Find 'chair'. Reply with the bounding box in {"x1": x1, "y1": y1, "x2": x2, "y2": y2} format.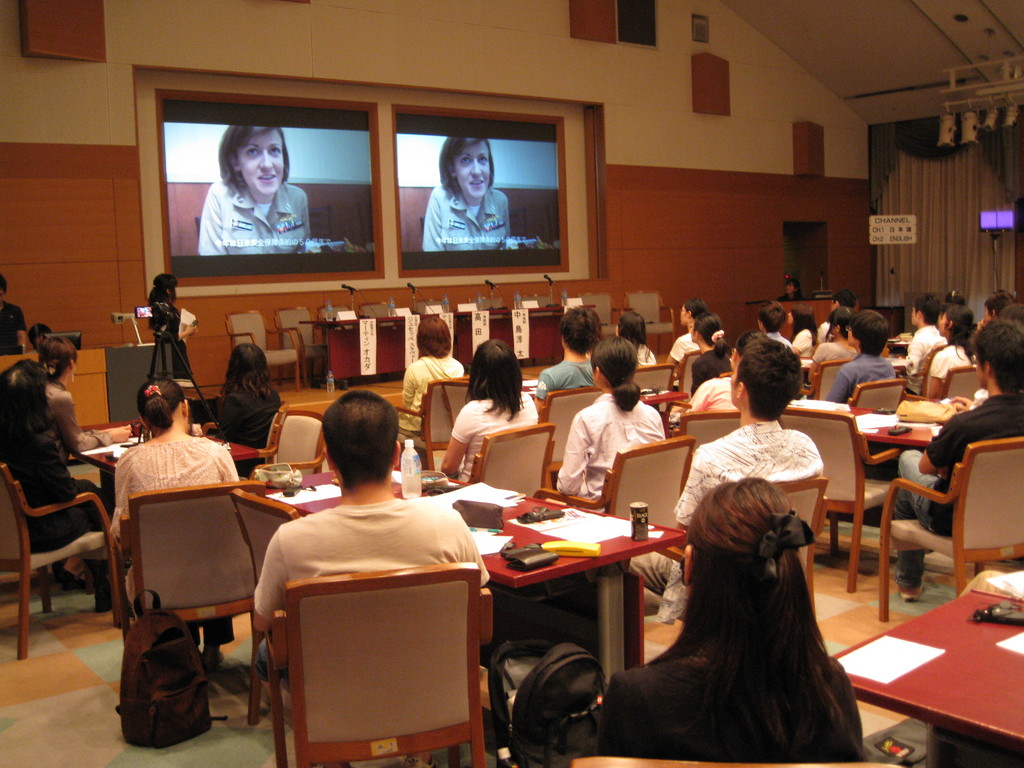
{"x1": 794, "y1": 358, "x2": 852, "y2": 398}.
